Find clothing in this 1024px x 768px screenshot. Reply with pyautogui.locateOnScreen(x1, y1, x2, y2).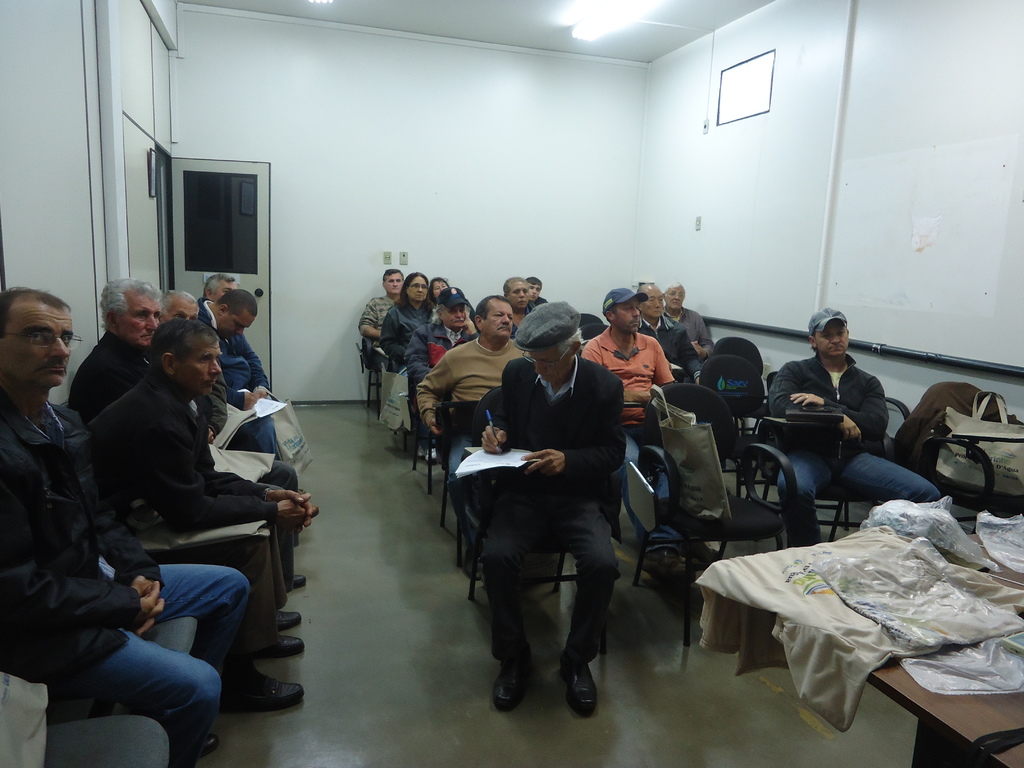
pyautogui.locateOnScreen(198, 299, 236, 388).
